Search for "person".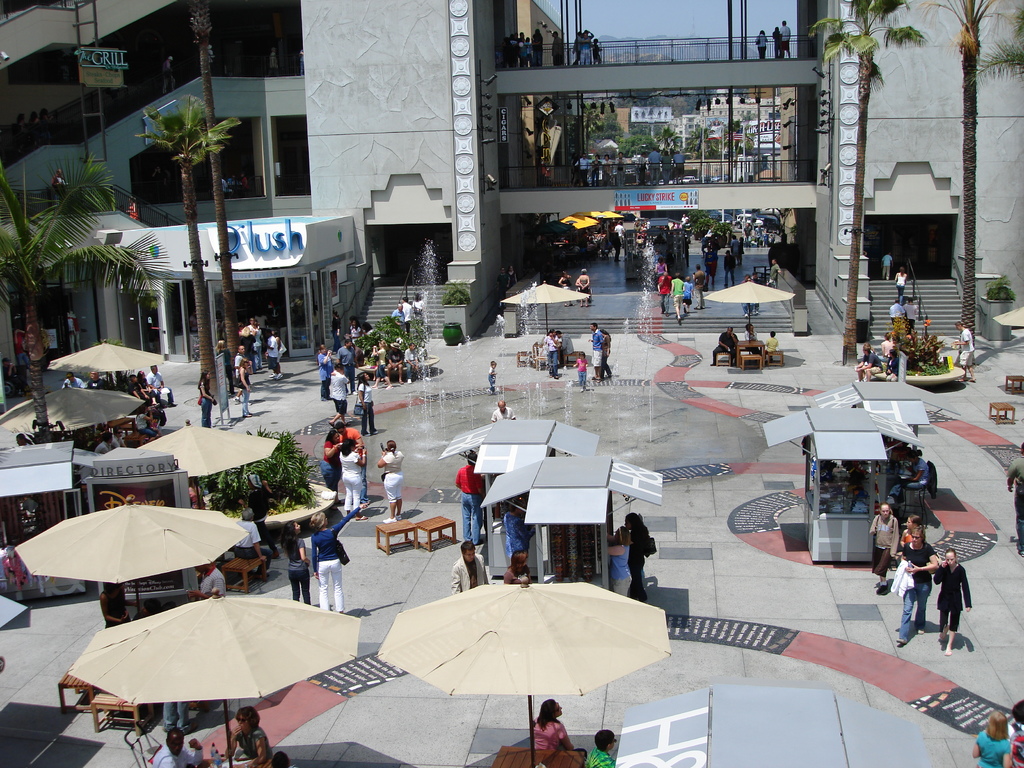
Found at pyautogui.locateOnScreen(3, 356, 19, 394).
